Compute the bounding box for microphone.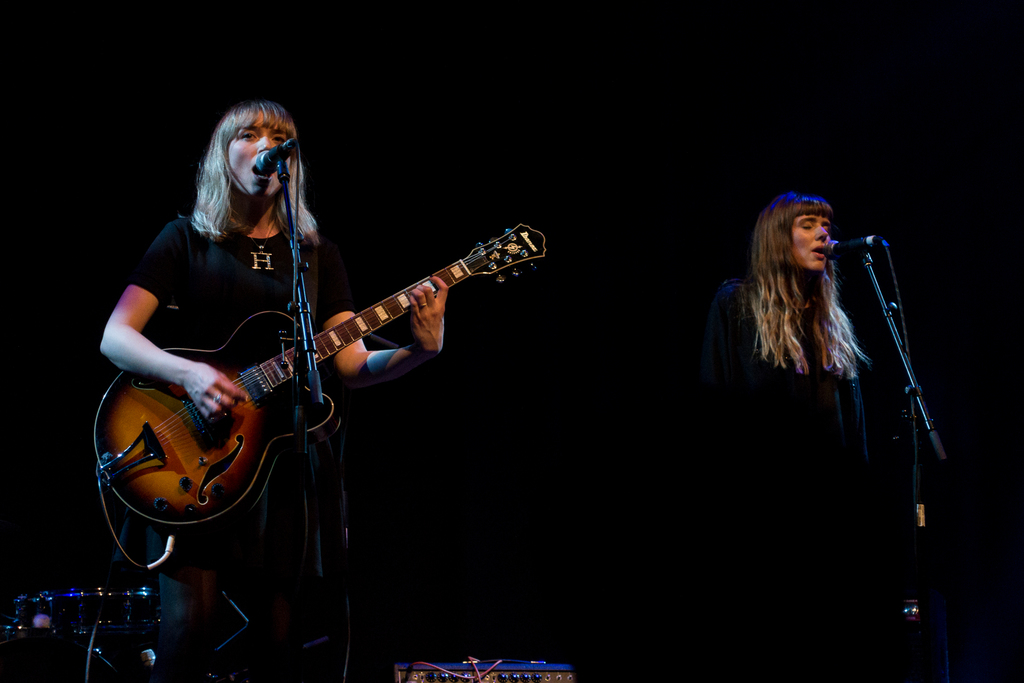
Rect(253, 139, 285, 181).
